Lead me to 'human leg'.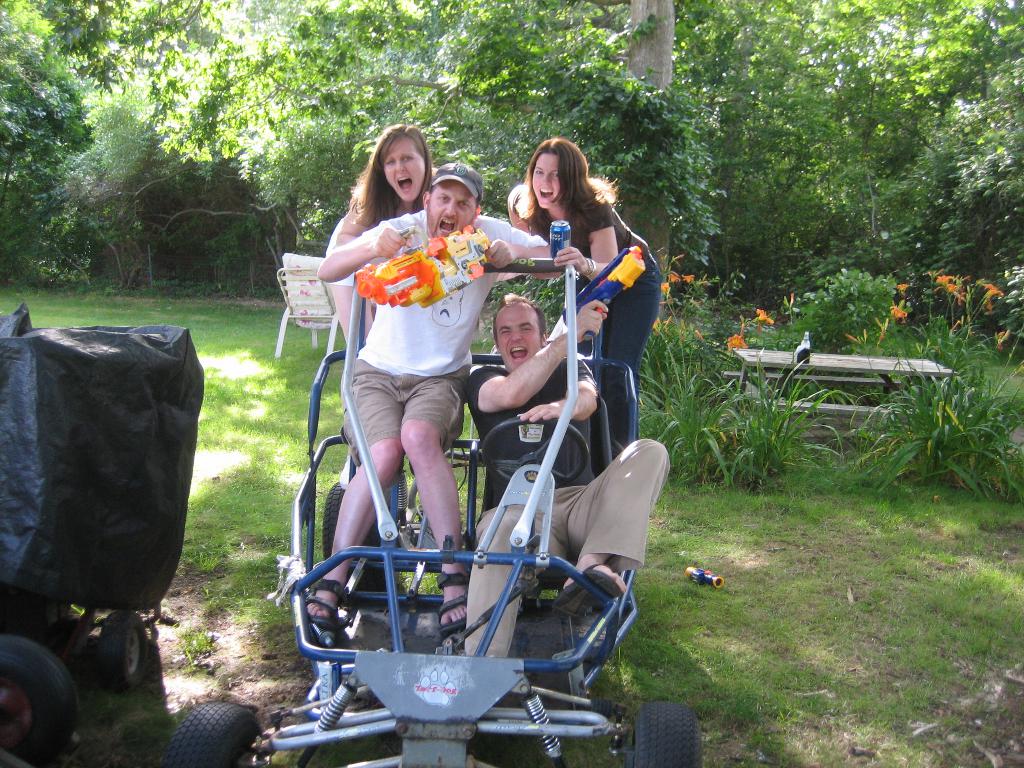
Lead to x1=318 y1=367 x2=401 y2=627.
